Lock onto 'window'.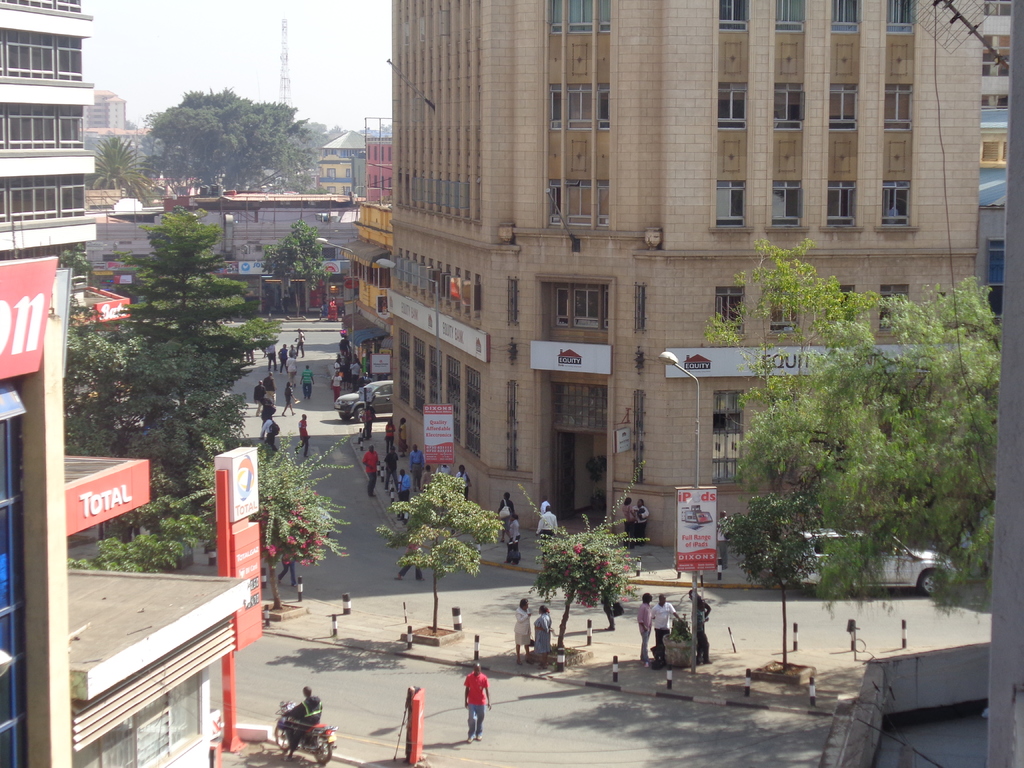
Locked: region(712, 179, 737, 228).
